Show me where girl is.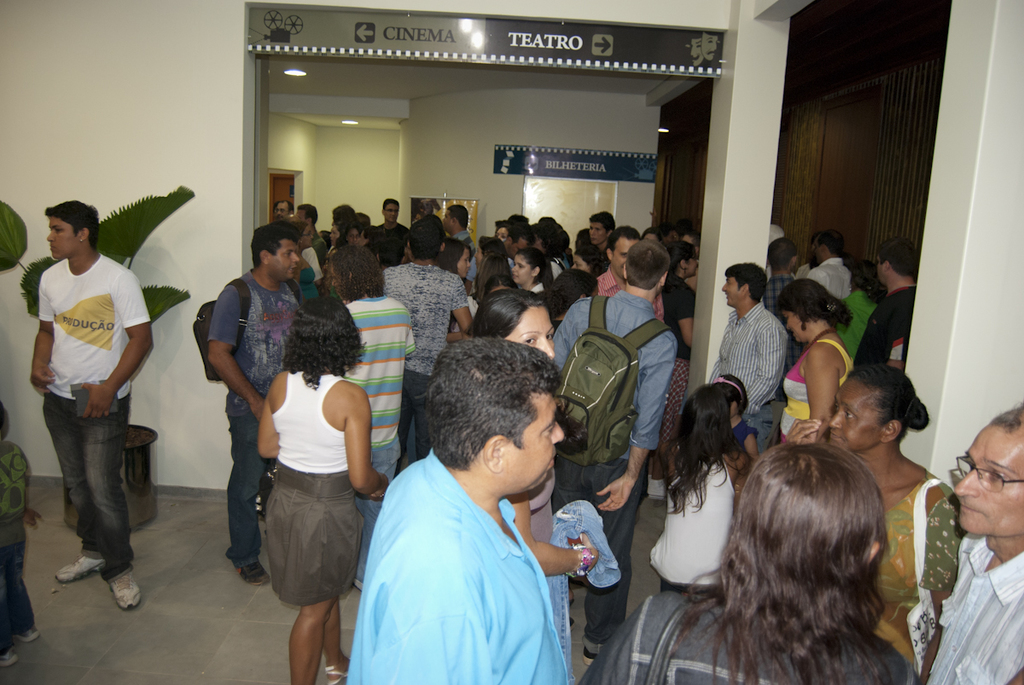
girl is at <region>510, 247, 552, 293</region>.
